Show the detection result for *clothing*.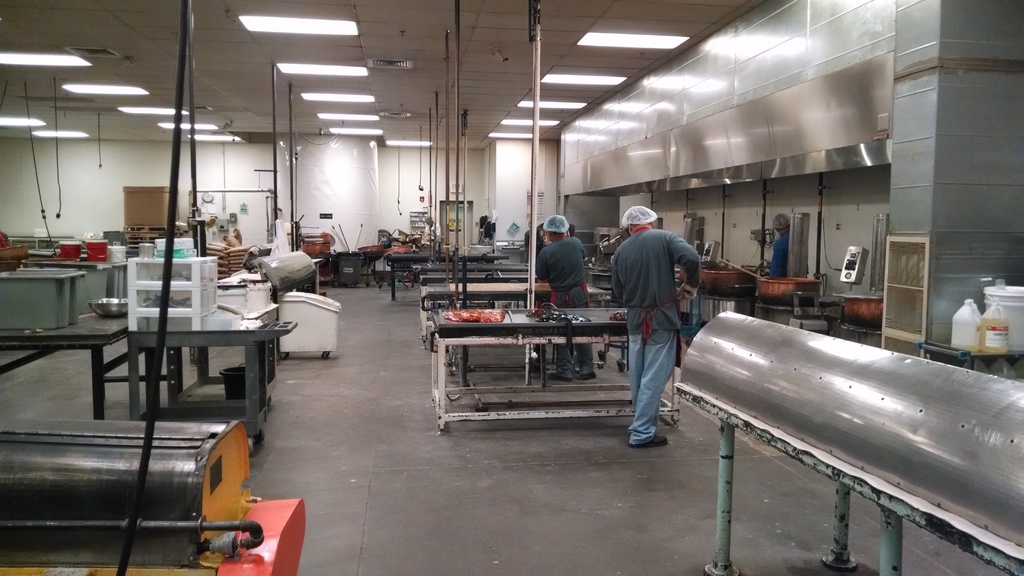
locate(609, 227, 723, 451).
